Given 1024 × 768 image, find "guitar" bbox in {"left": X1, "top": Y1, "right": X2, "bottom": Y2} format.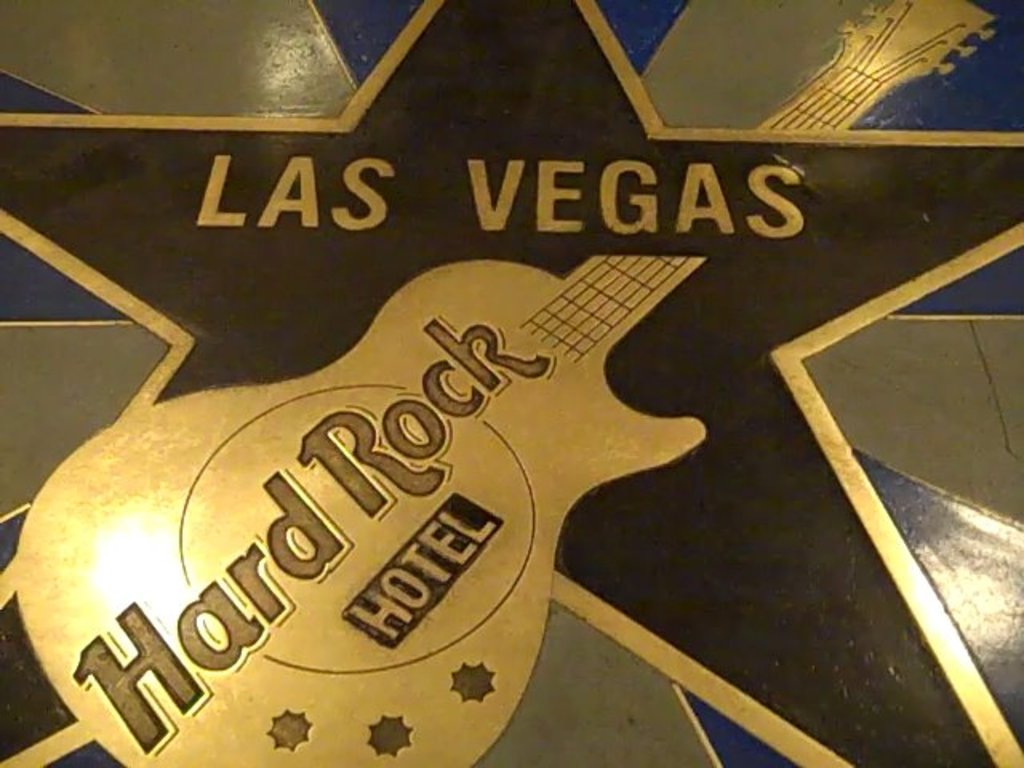
{"left": 13, "top": 0, "right": 997, "bottom": 766}.
